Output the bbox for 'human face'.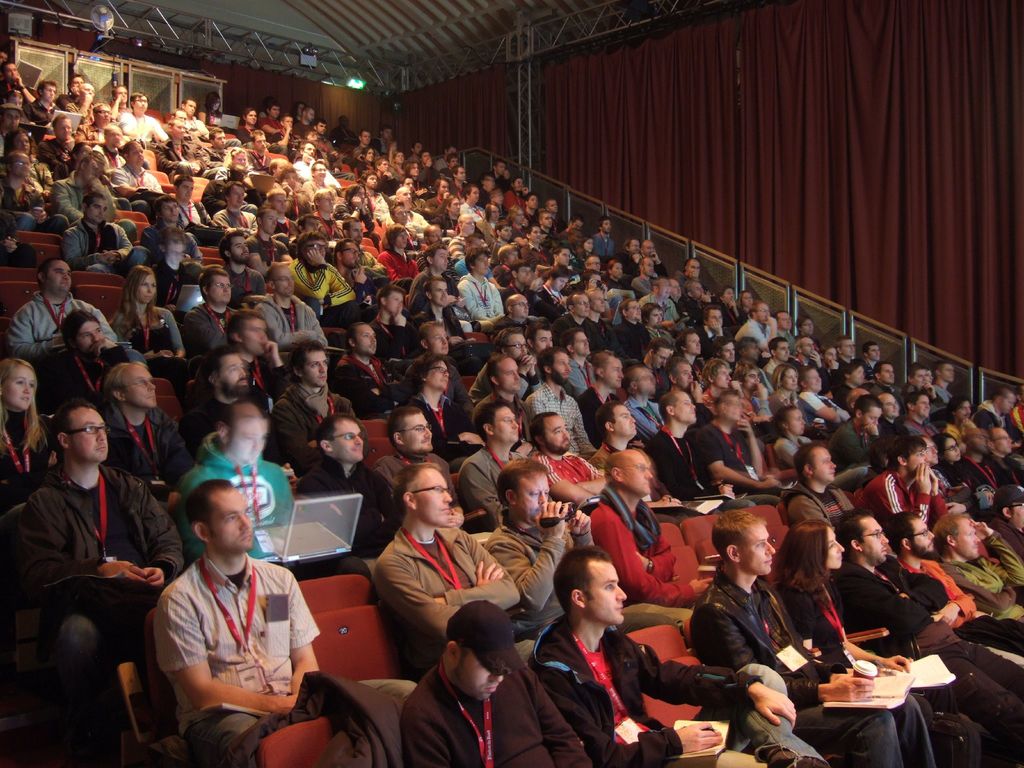
select_region(957, 521, 980, 561).
